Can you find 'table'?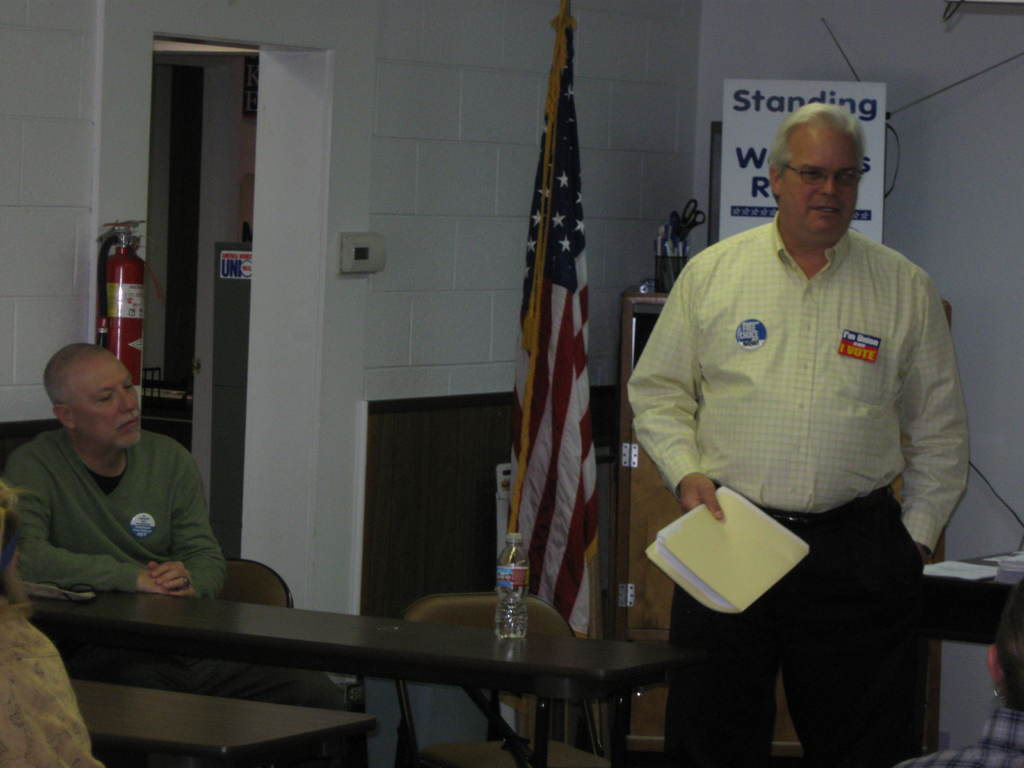
Yes, bounding box: {"x1": 911, "y1": 542, "x2": 1023, "y2": 749}.
